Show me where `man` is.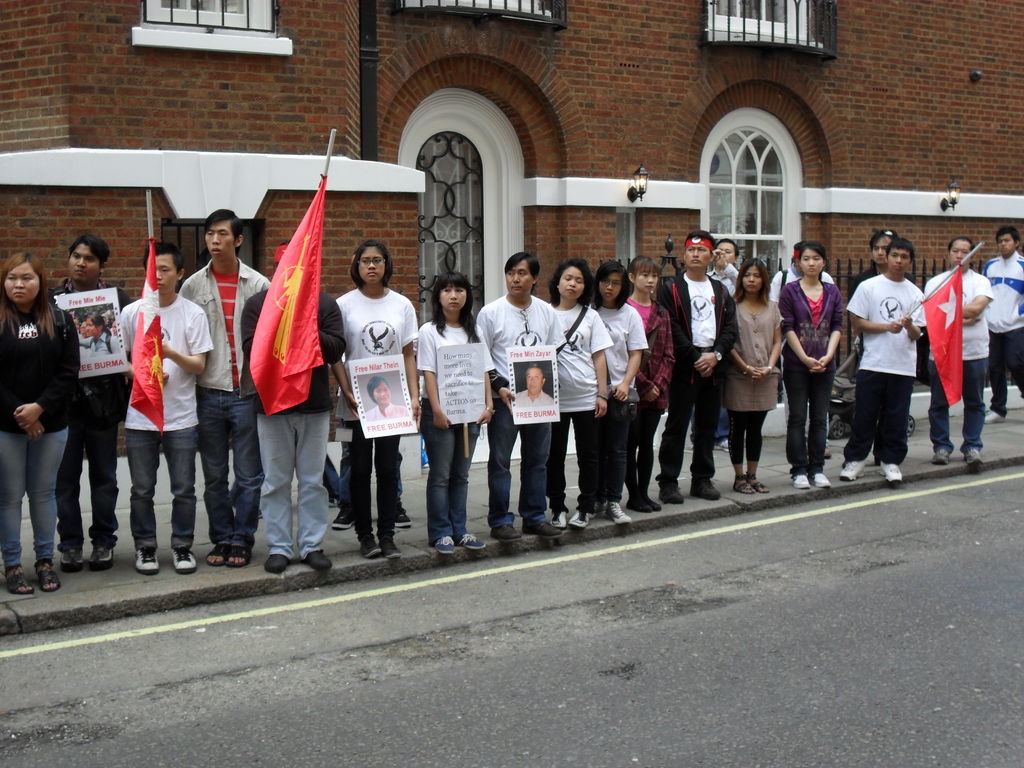
`man` is at Rect(986, 226, 1023, 428).
